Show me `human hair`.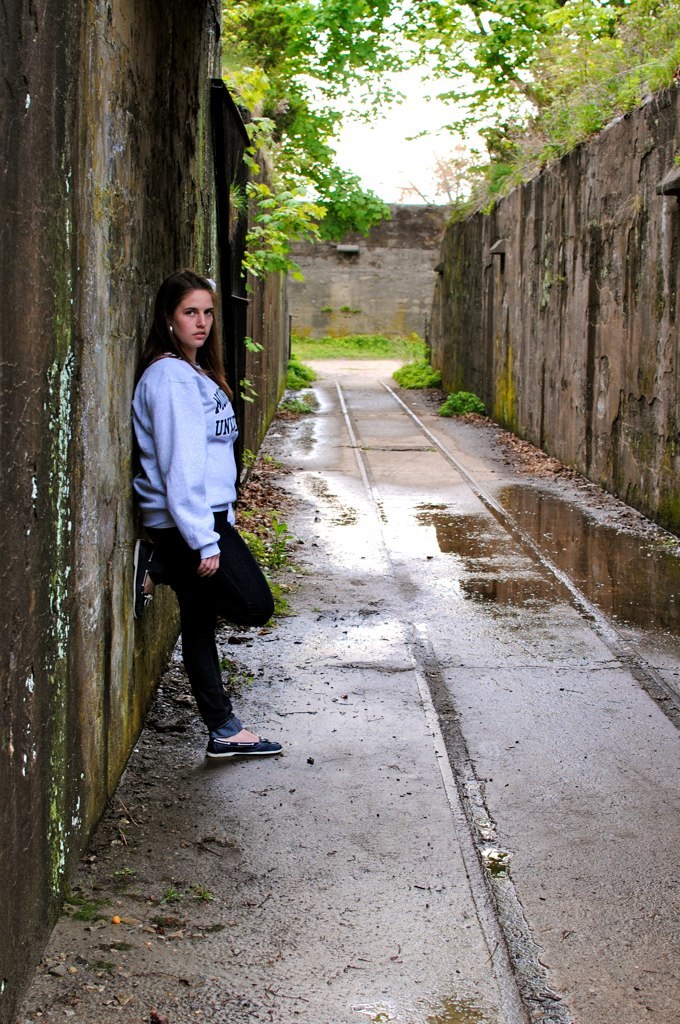
`human hair` is here: box=[144, 268, 229, 394].
